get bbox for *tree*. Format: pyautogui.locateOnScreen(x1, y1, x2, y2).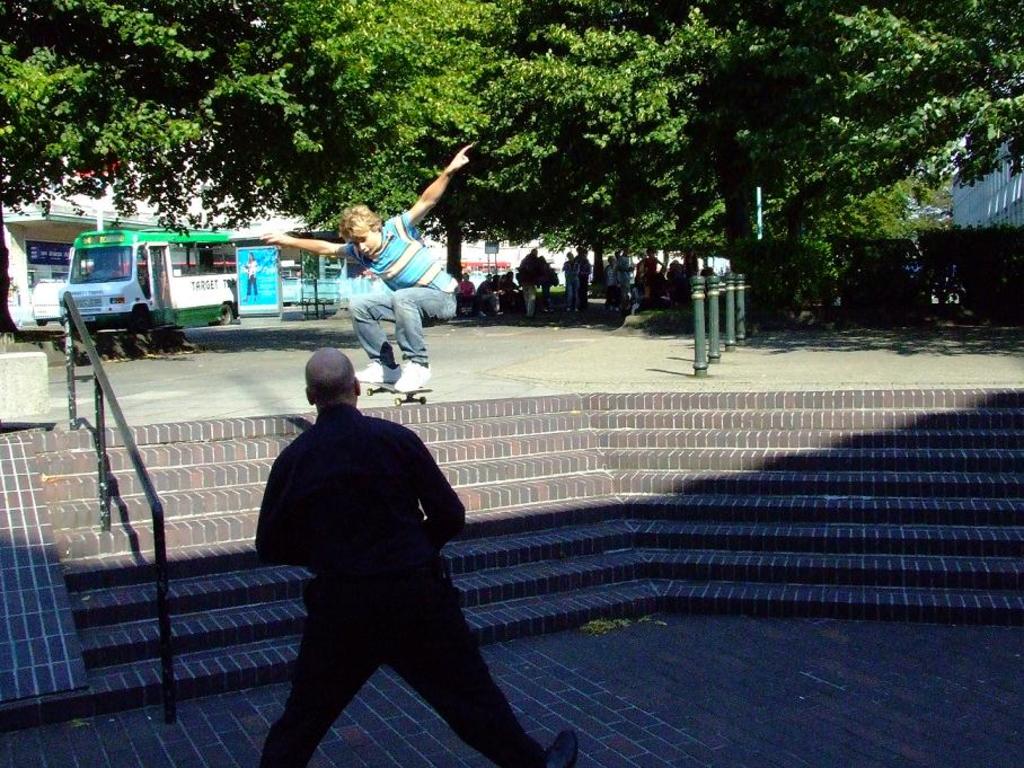
pyautogui.locateOnScreen(277, 0, 662, 280).
